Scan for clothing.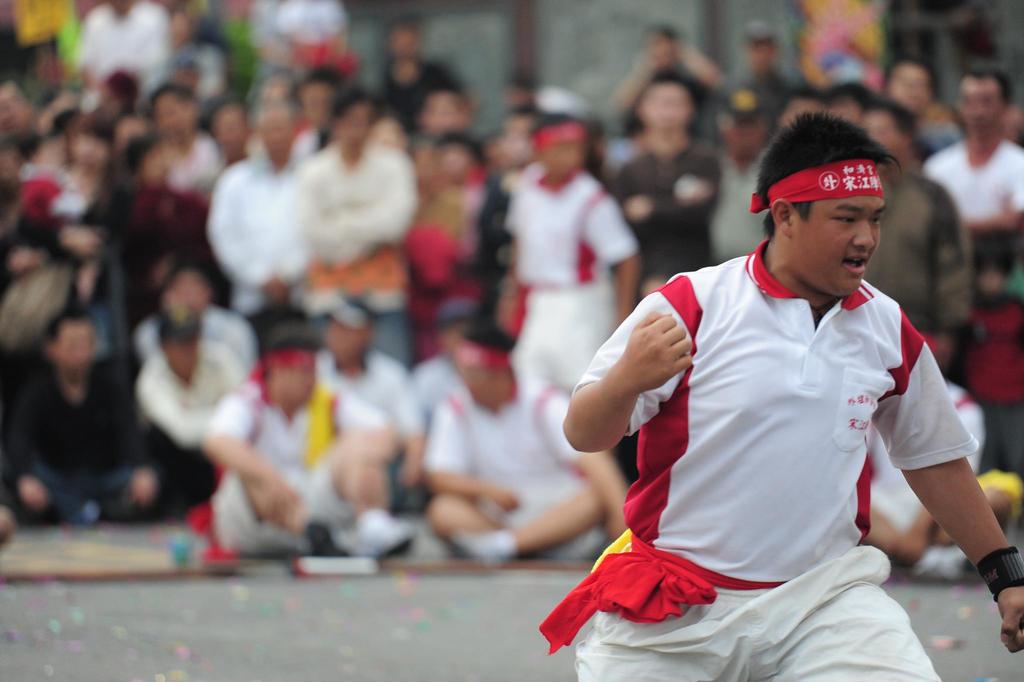
Scan result: 5 356 163 512.
